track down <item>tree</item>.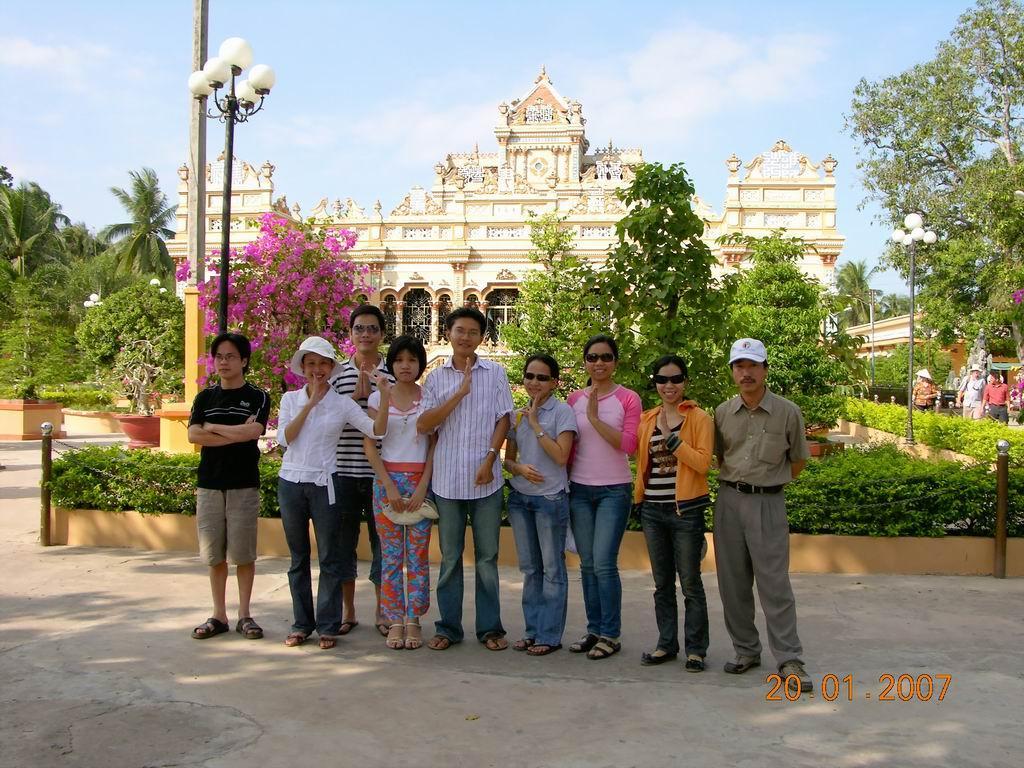
Tracked to bbox=[486, 206, 610, 411].
